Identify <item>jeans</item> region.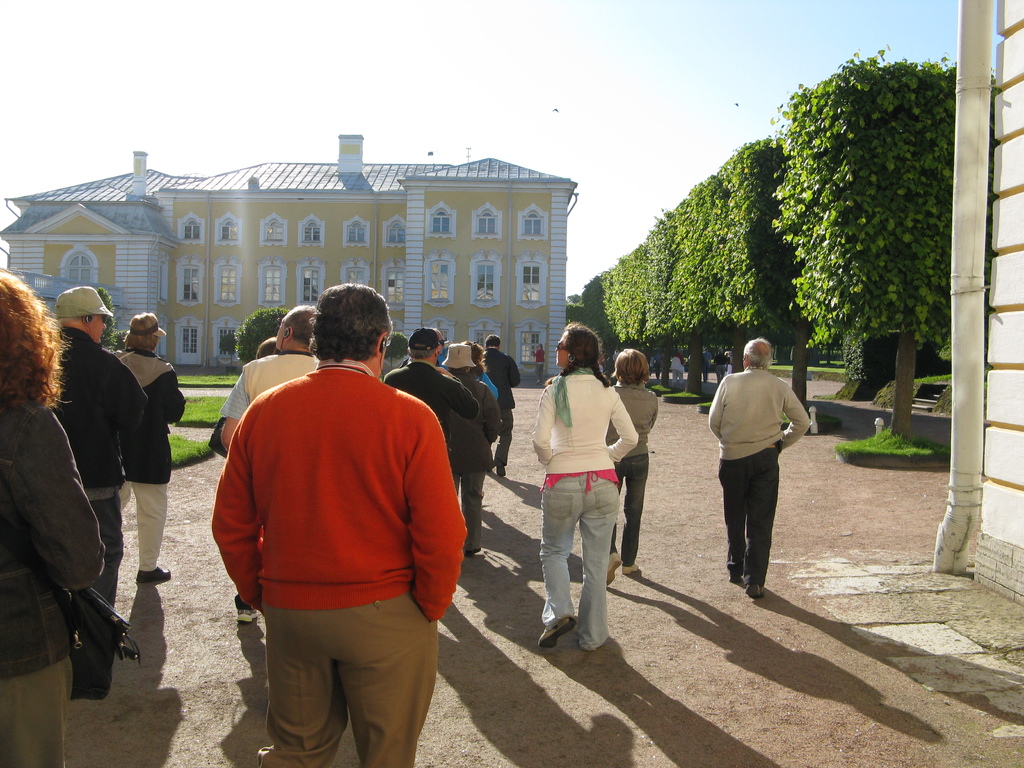
Region: (x1=500, y1=405, x2=513, y2=468).
